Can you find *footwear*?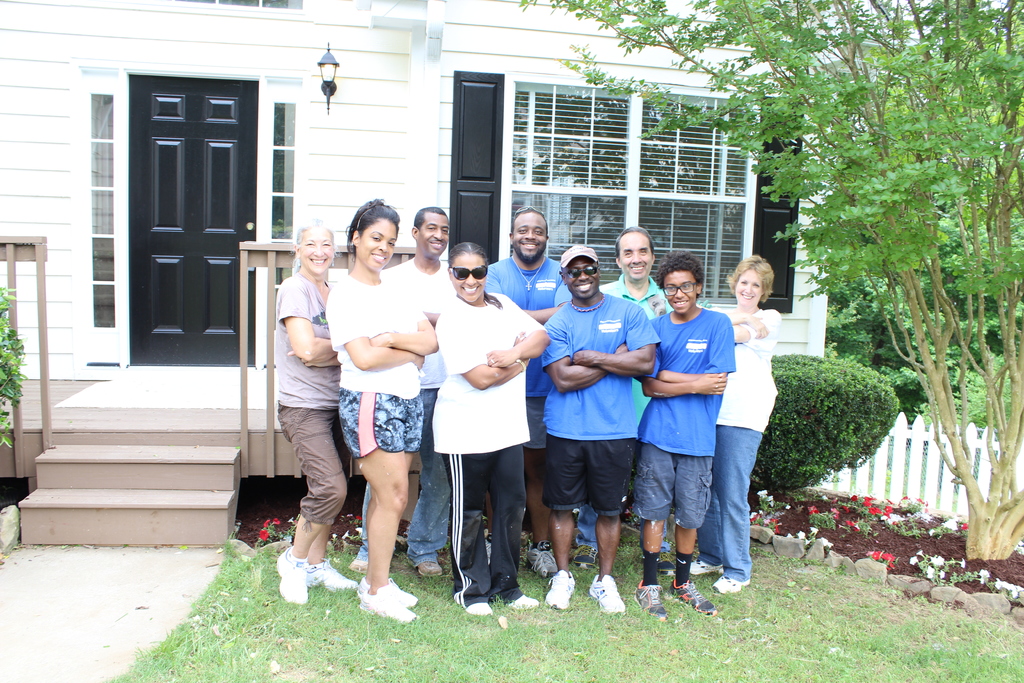
Yes, bounding box: 274:542:309:602.
